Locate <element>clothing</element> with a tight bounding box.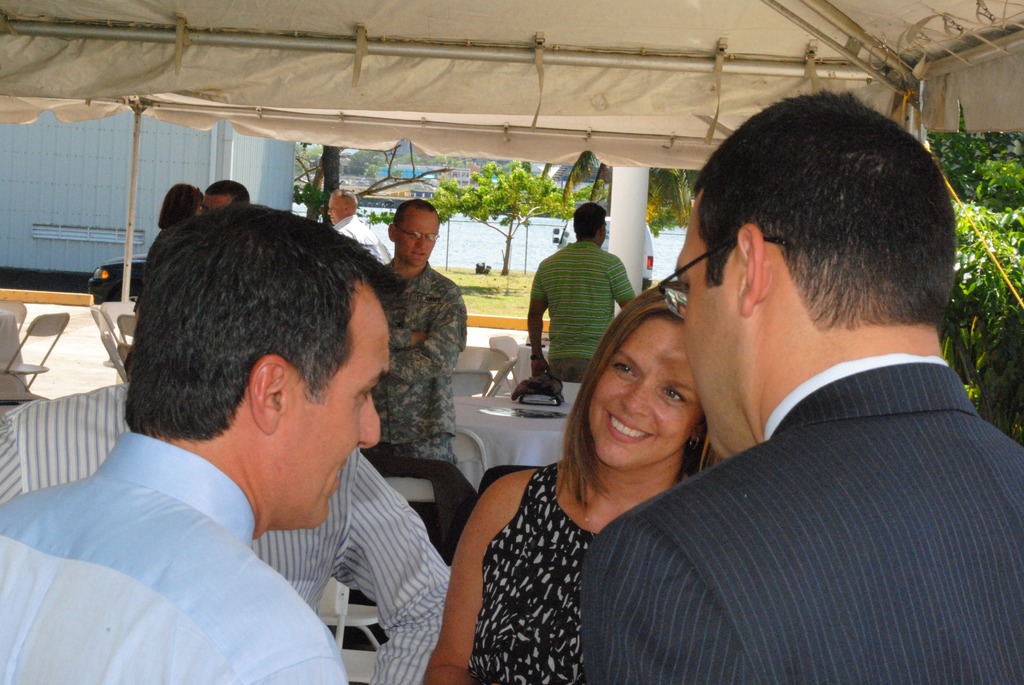
bbox=(0, 359, 472, 684).
